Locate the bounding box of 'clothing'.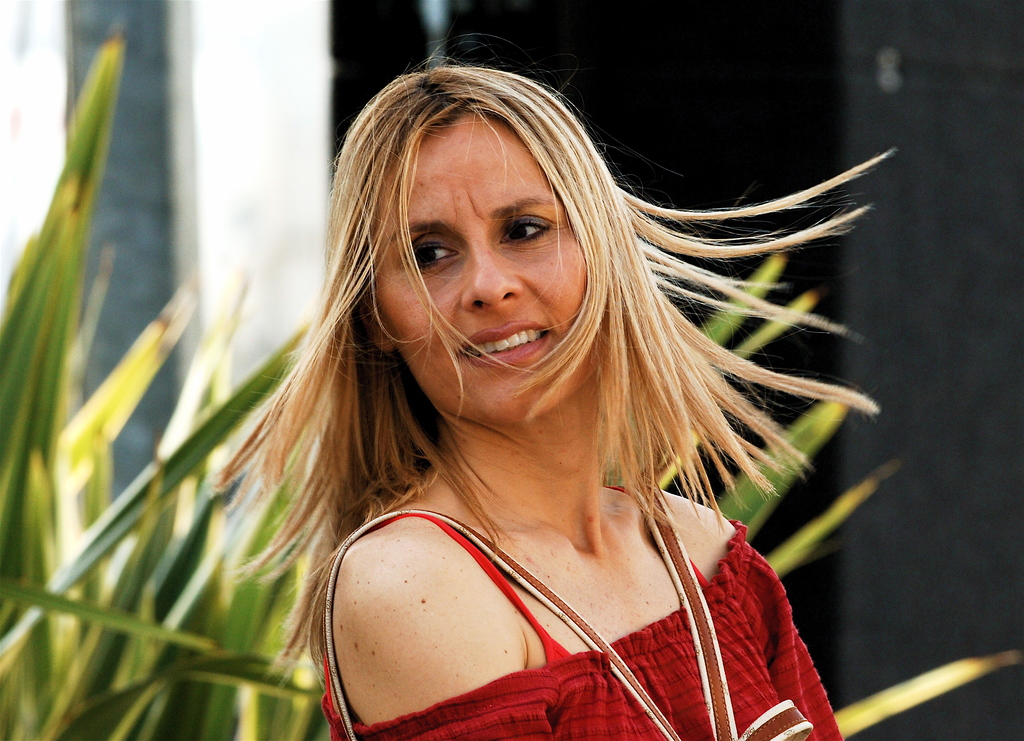
Bounding box: (287, 438, 818, 740).
